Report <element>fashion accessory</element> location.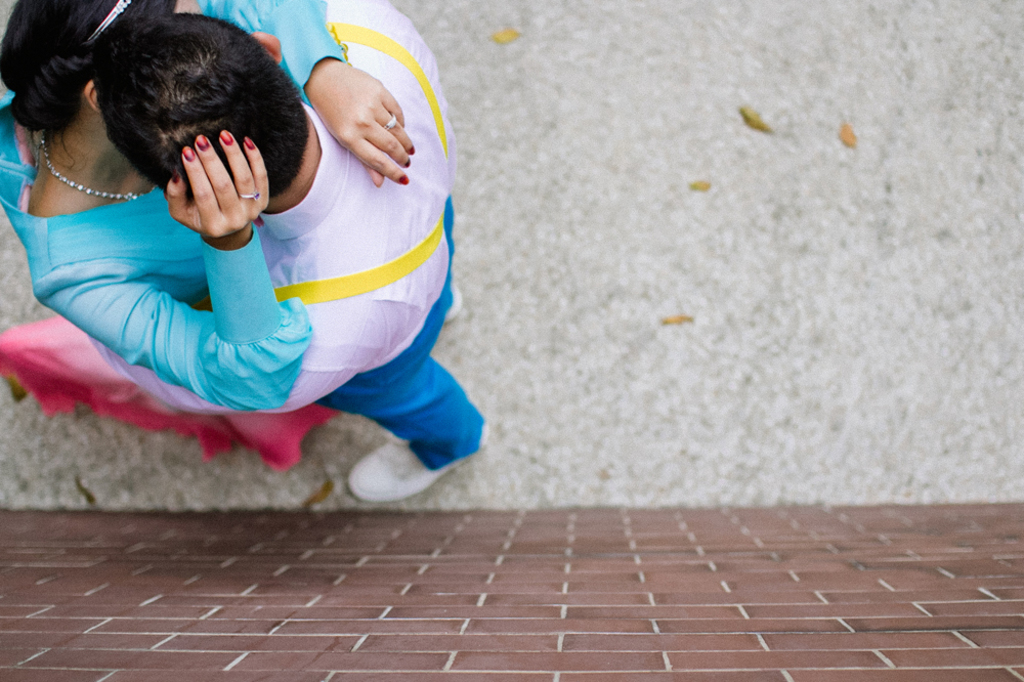
Report: 346:426:486:507.
